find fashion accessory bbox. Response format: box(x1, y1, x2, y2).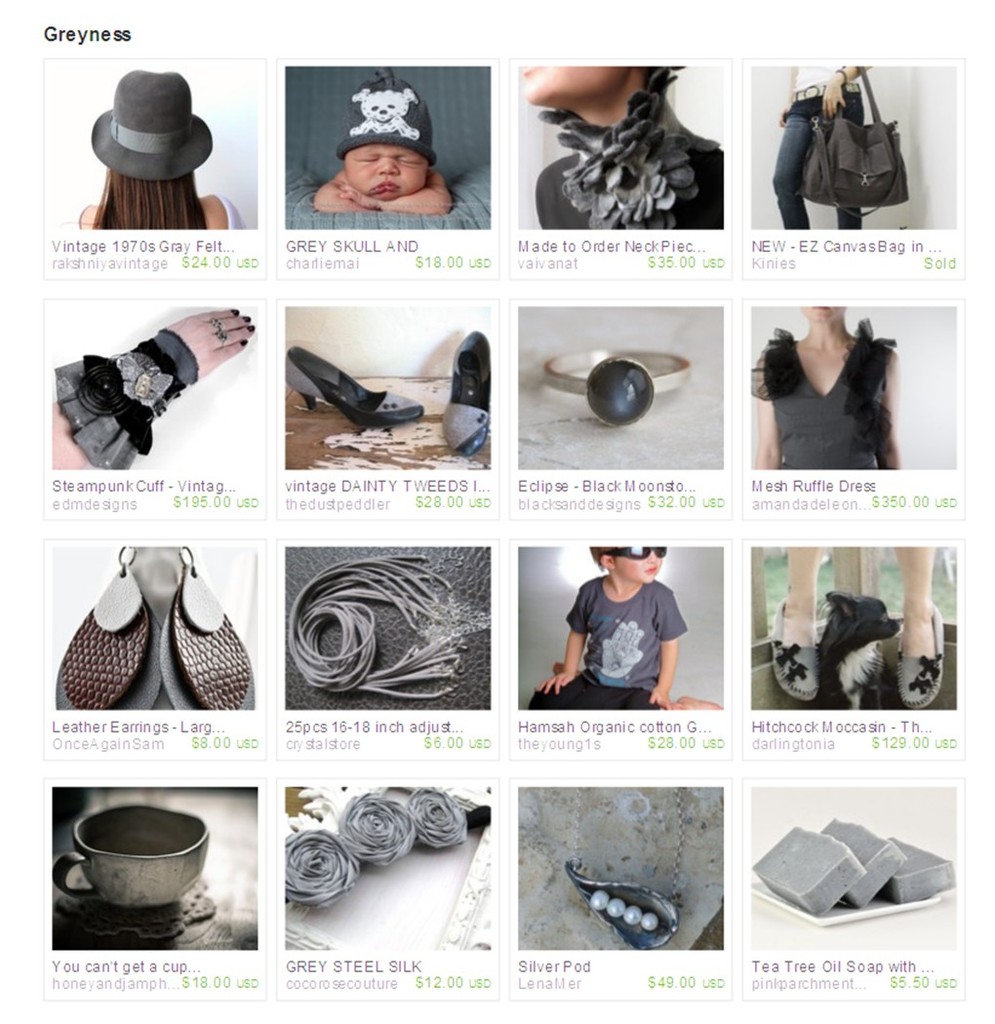
box(893, 604, 945, 703).
